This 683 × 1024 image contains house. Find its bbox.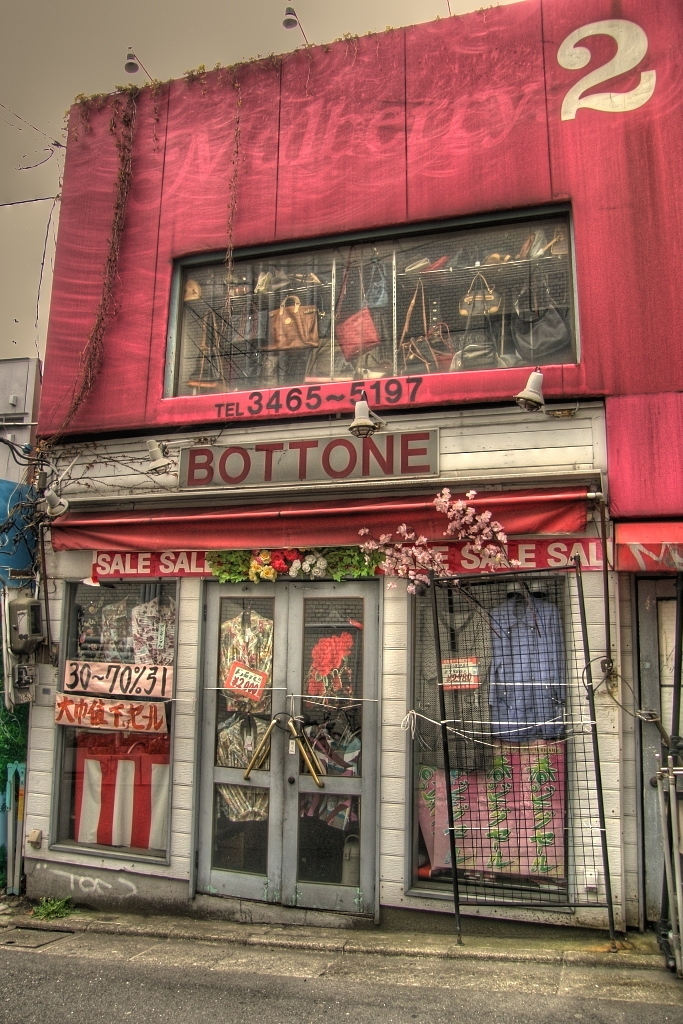
BBox(2, 17, 655, 945).
